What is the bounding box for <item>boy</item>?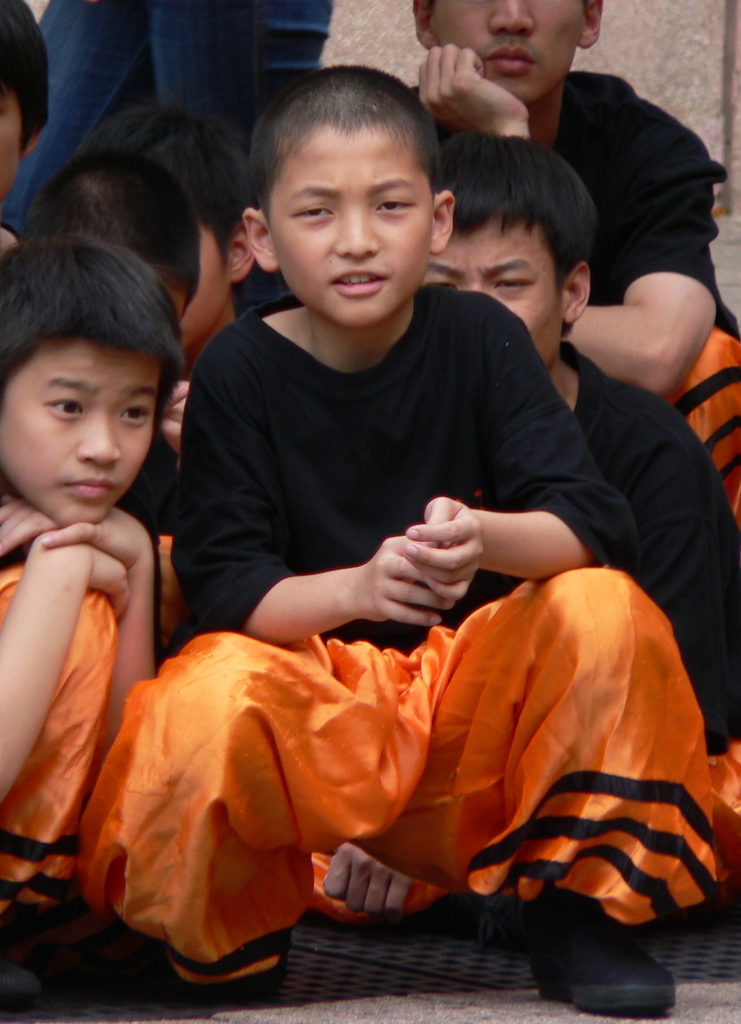
411,0,729,517.
